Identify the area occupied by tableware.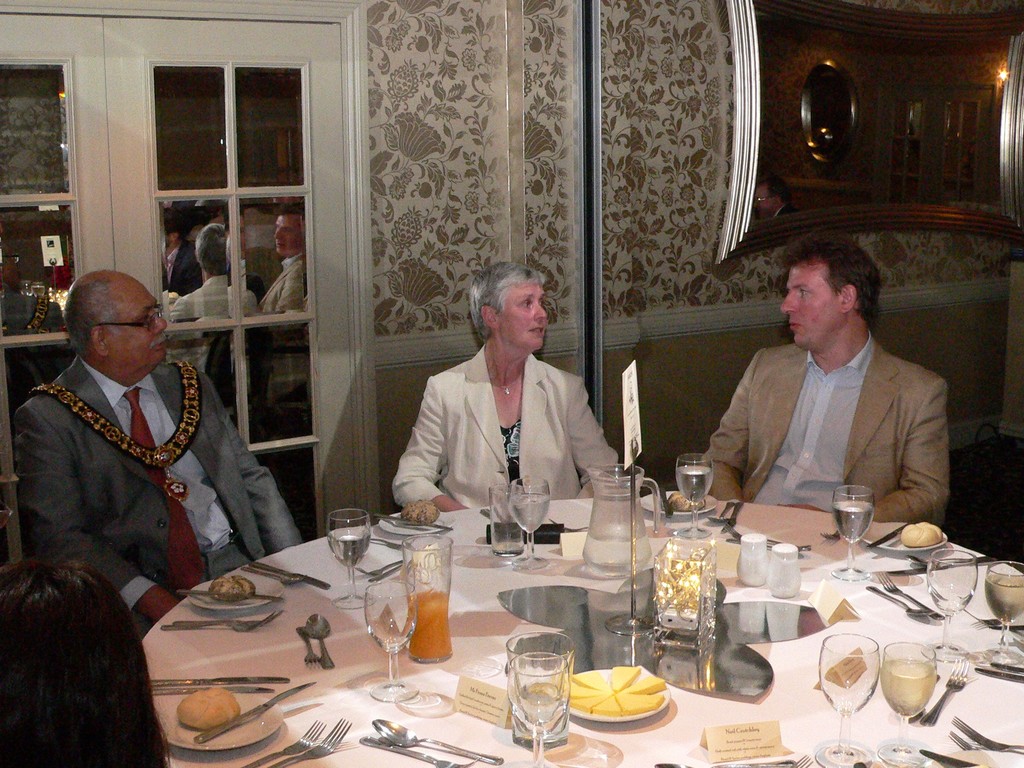
Area: [511, 628, 575, 748].
